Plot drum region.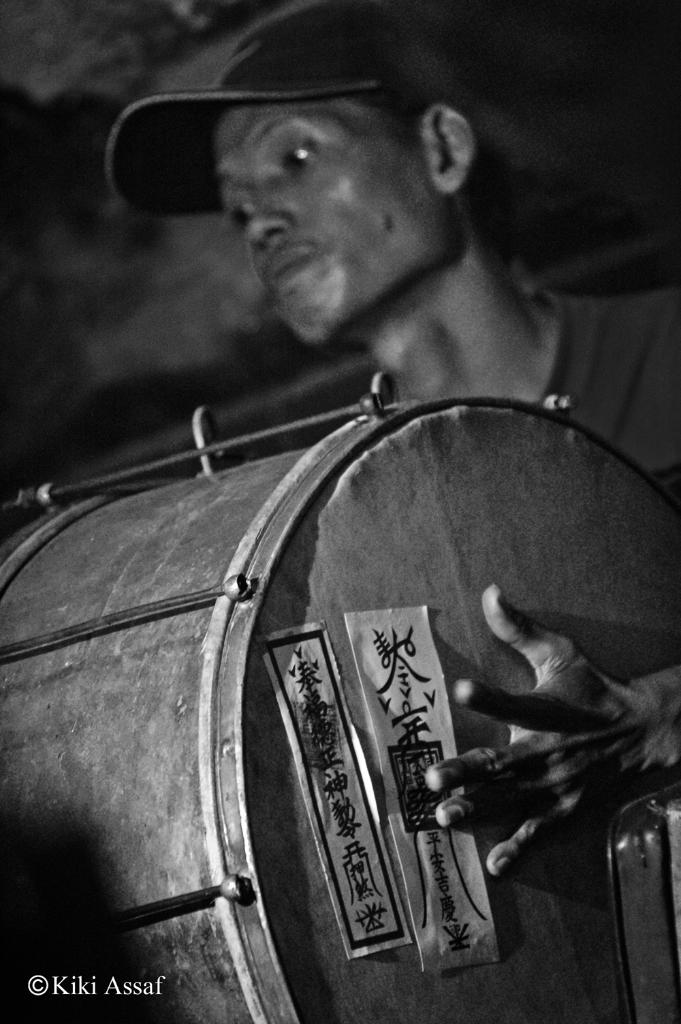
Plotted at 0, 235, 676, 993.
